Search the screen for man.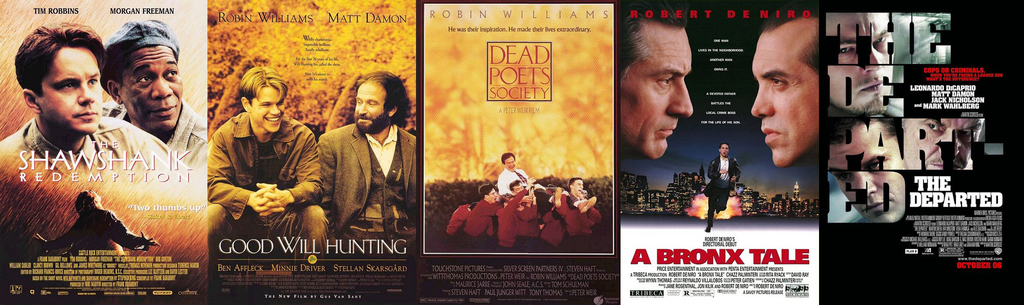
Found at (x1=499, y1=179, x2=540, y2=247).
